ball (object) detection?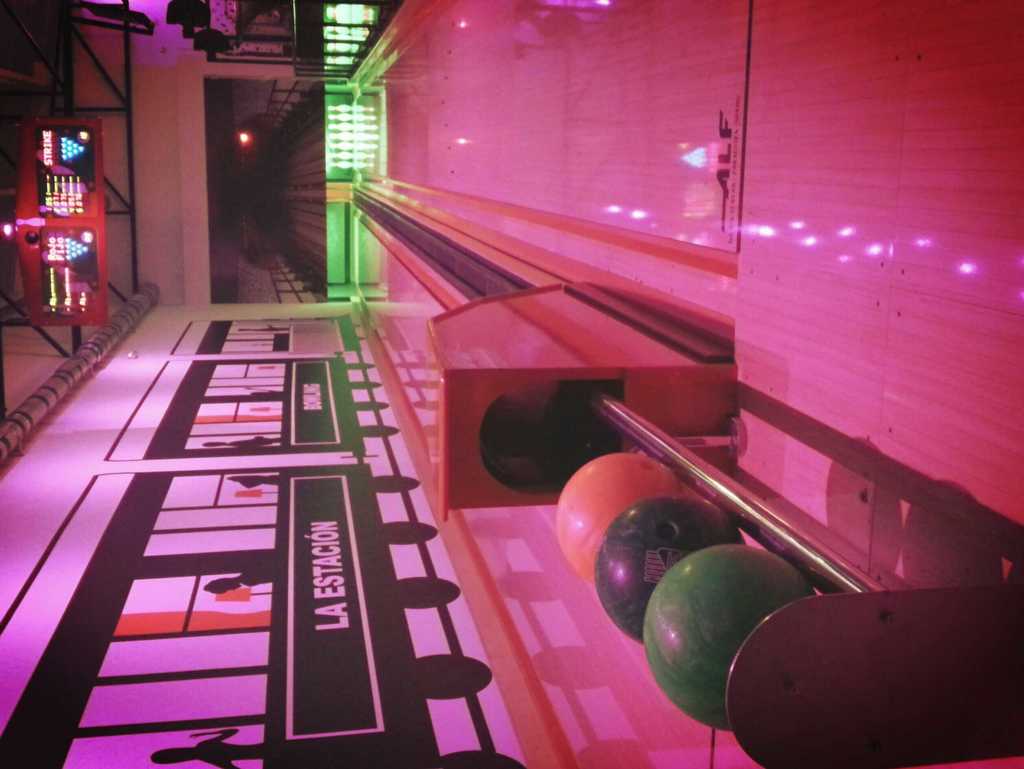
[589, 496, 746, 649]
